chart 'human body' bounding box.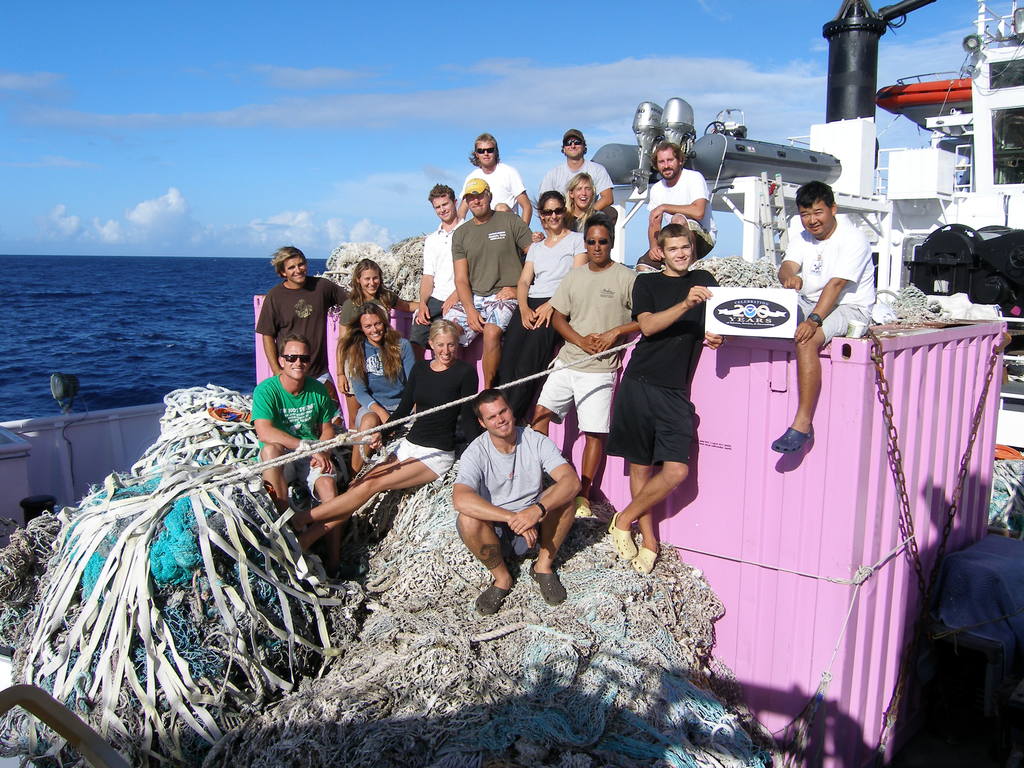
Charted: detection(283, 355, 477, 559).
